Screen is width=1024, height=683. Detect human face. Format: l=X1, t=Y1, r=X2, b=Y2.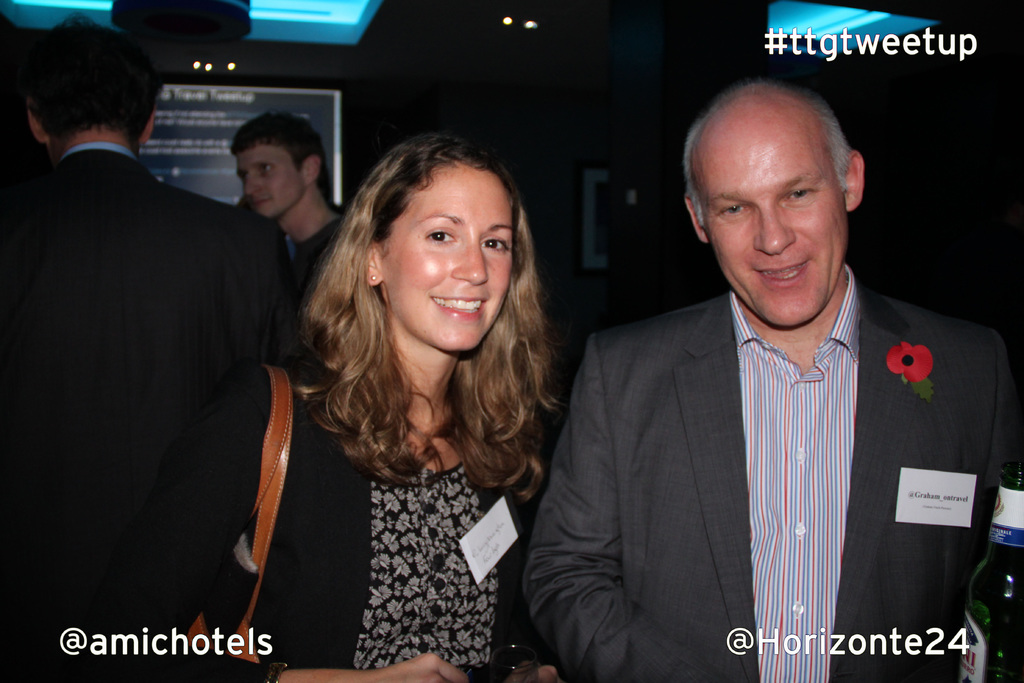
l=709, t=122, r=852, b=327.
